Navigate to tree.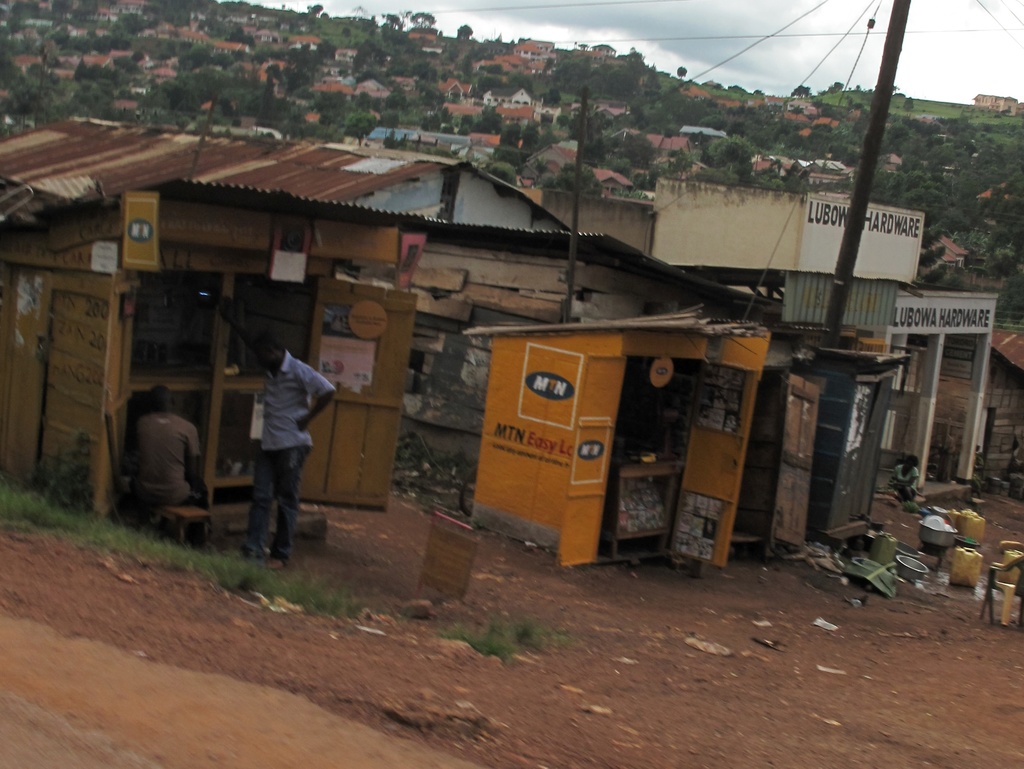
Navigation target: BBox(354, 93, 376, 116).
